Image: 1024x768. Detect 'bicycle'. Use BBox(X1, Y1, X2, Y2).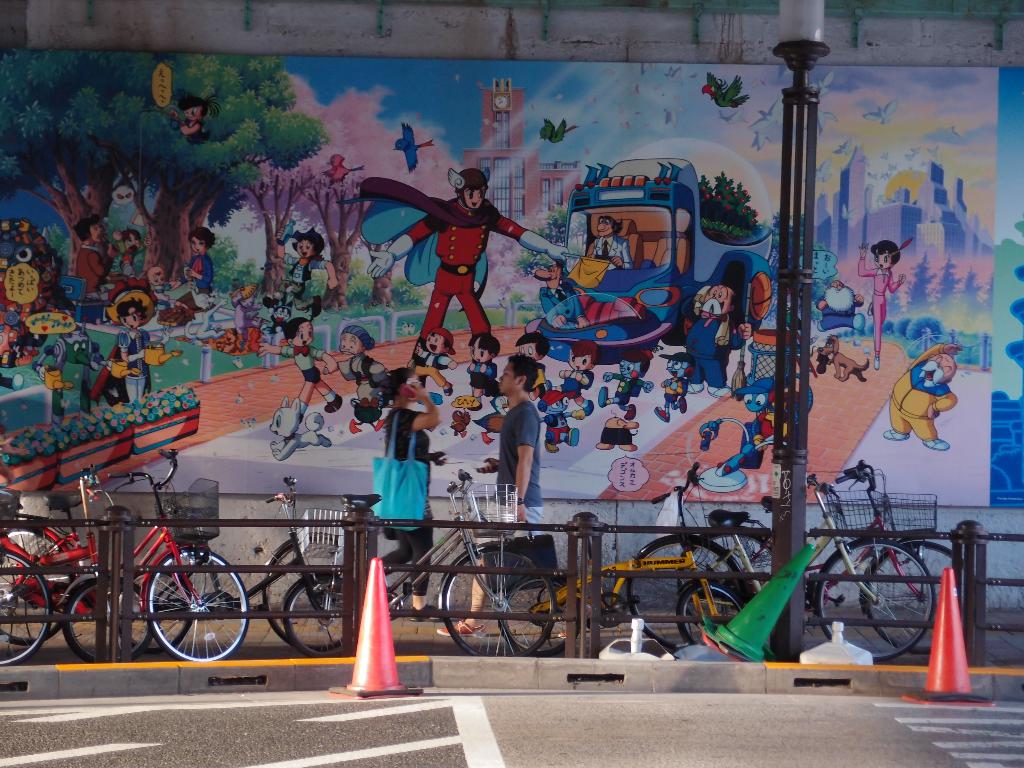
BBox(0, 522, 60, 669).
